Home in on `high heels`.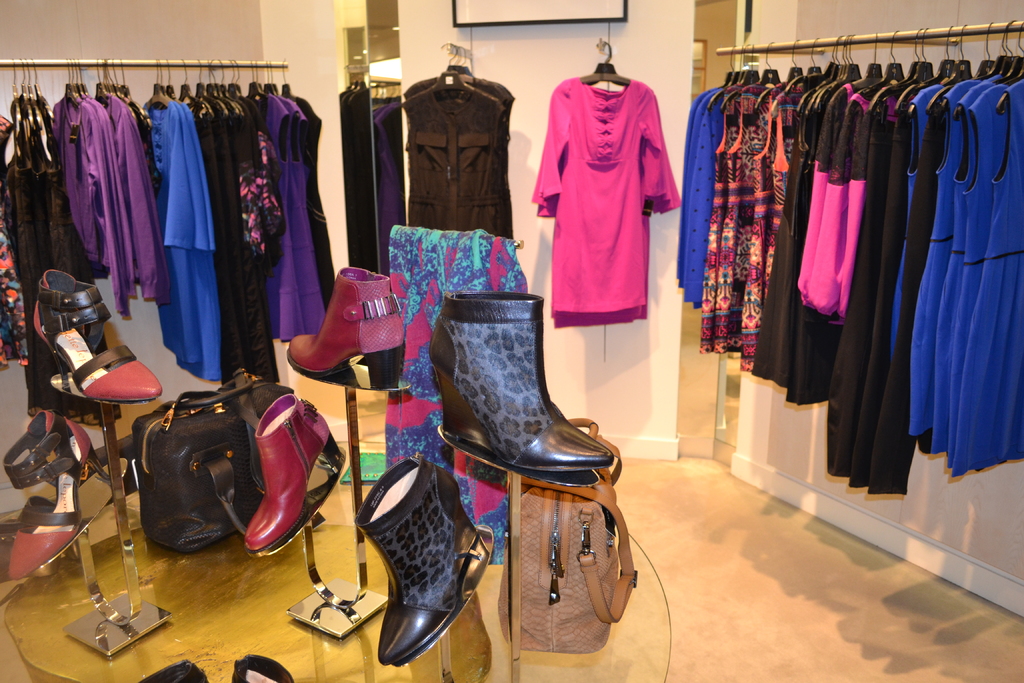
Homed in at l=26, t=265, r=168, b=409.
